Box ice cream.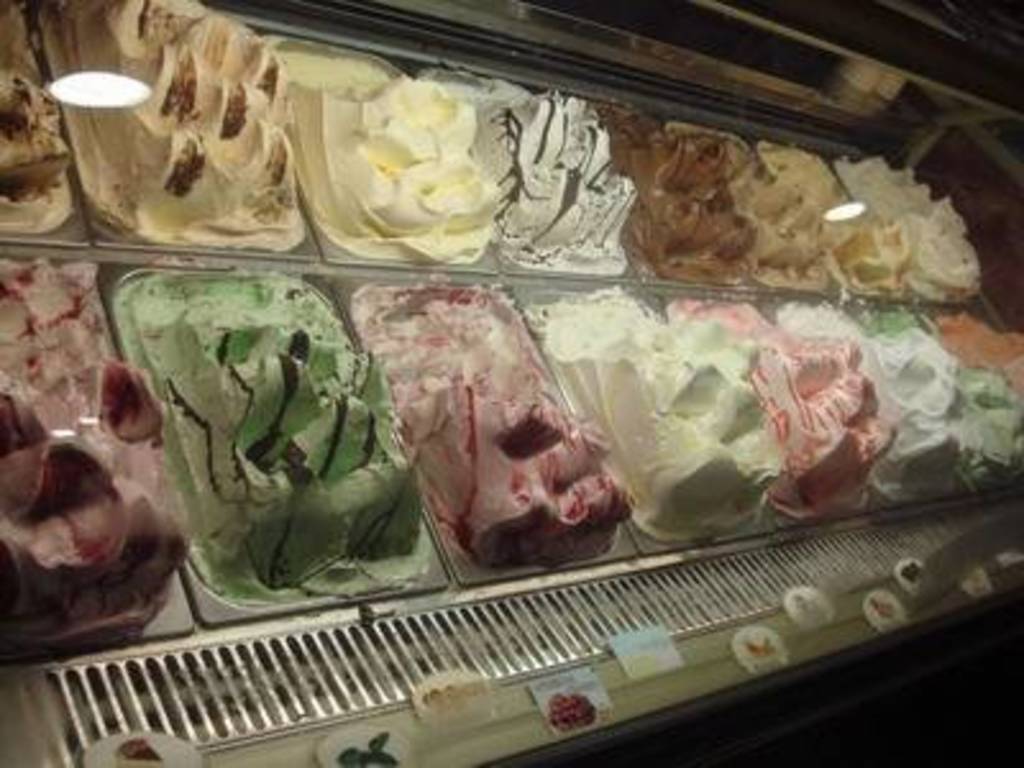
BBox(463, 64, 640, 271).
